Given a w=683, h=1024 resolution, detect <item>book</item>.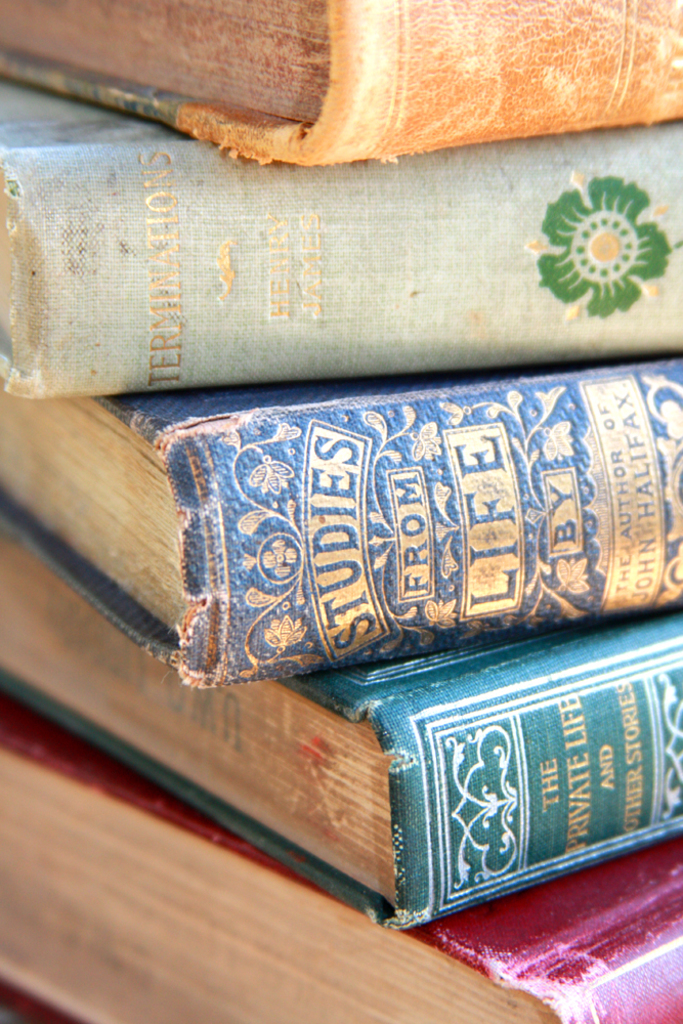
[0, 0, 682, 166].
